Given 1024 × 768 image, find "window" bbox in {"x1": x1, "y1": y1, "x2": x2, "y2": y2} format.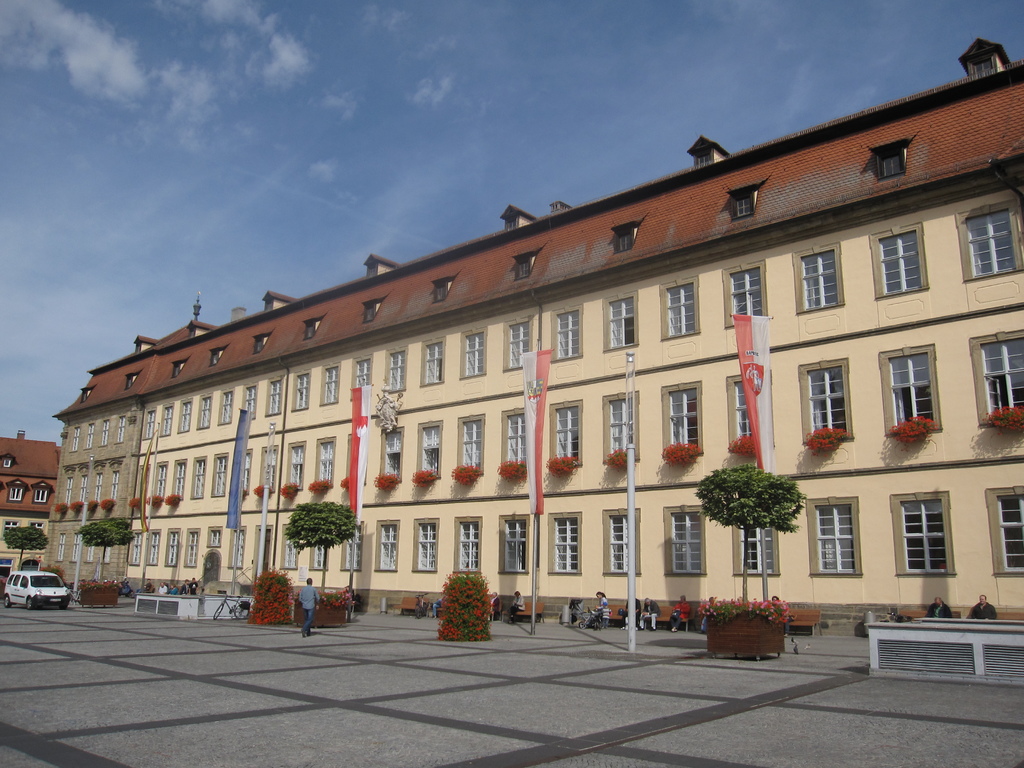
{"x1": 608, "y1": 395, "x2": 634, "y2": 456}.
